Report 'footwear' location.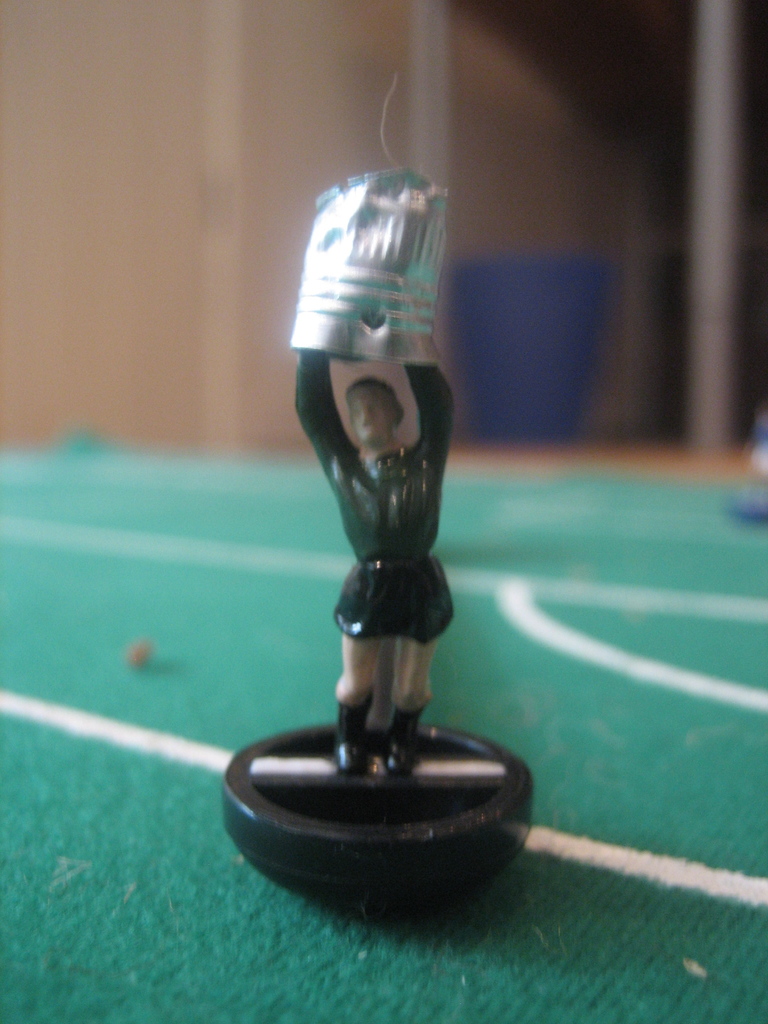
Report: {"x1": 332, "y1": 689, "x2": 374, "y2": 776}.
